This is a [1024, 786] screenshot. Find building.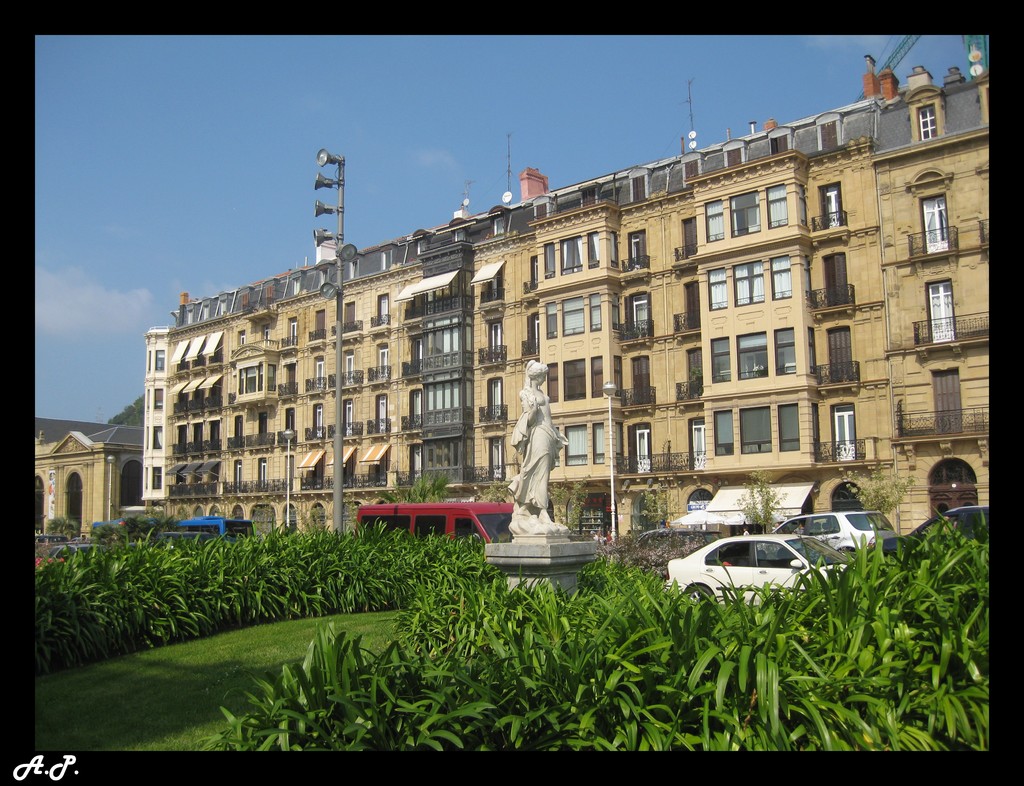
Bounding box: select_region(140, 38, 995, 542).
